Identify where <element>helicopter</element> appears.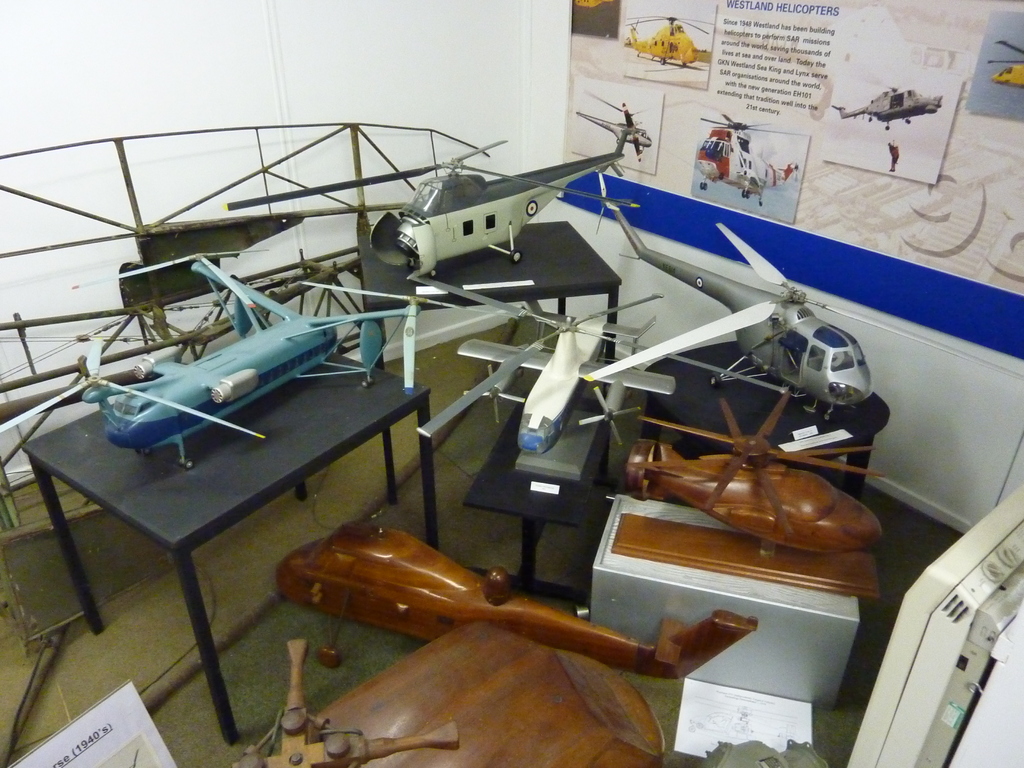
Appears at [229,126,642,285].
